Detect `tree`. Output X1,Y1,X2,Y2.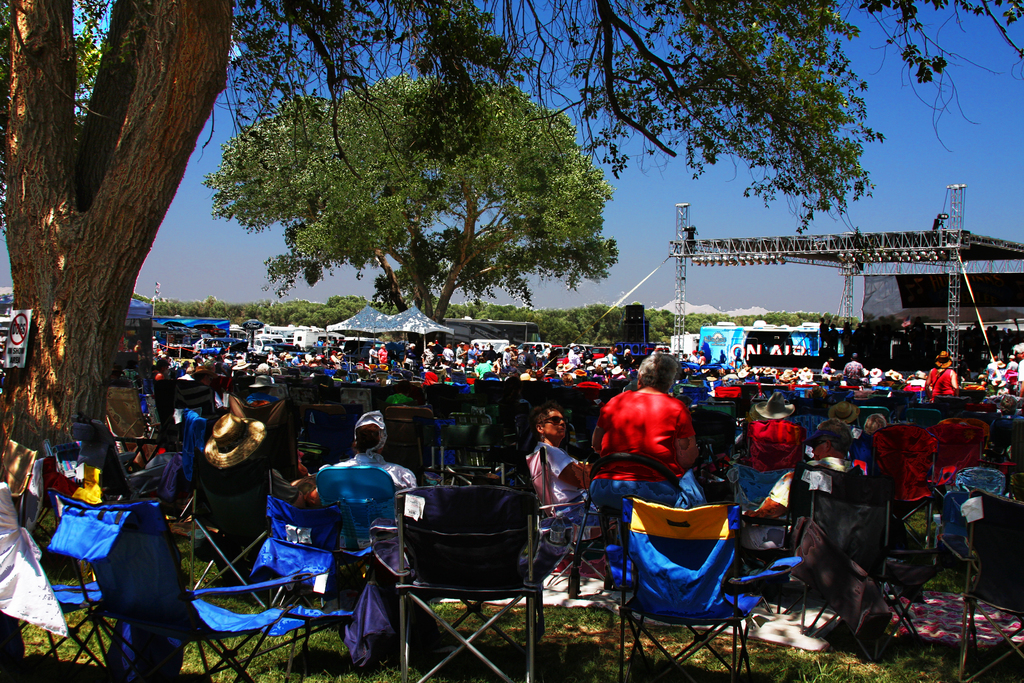
0,0,1023,473.
